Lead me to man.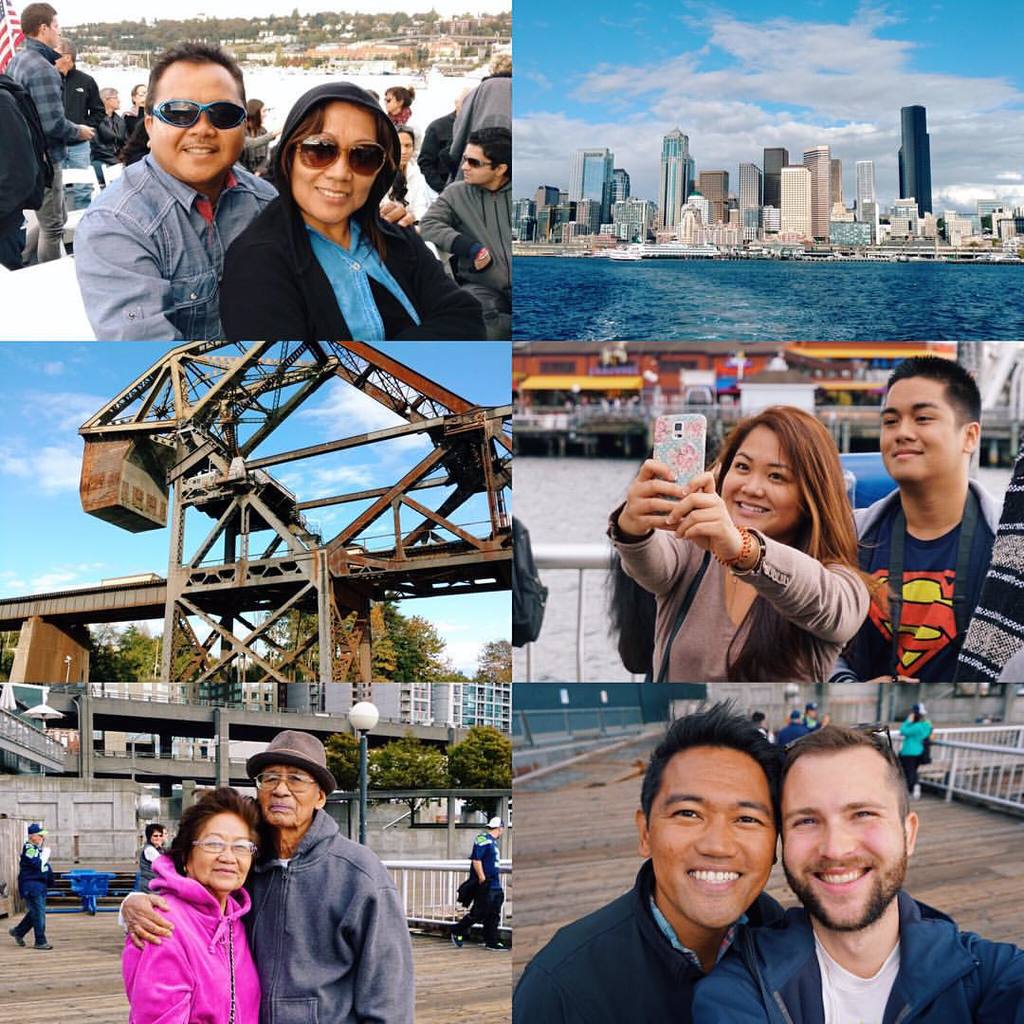
Lead to {"left": 68, "top": 44, "right": 279, "bottom": 341}.
